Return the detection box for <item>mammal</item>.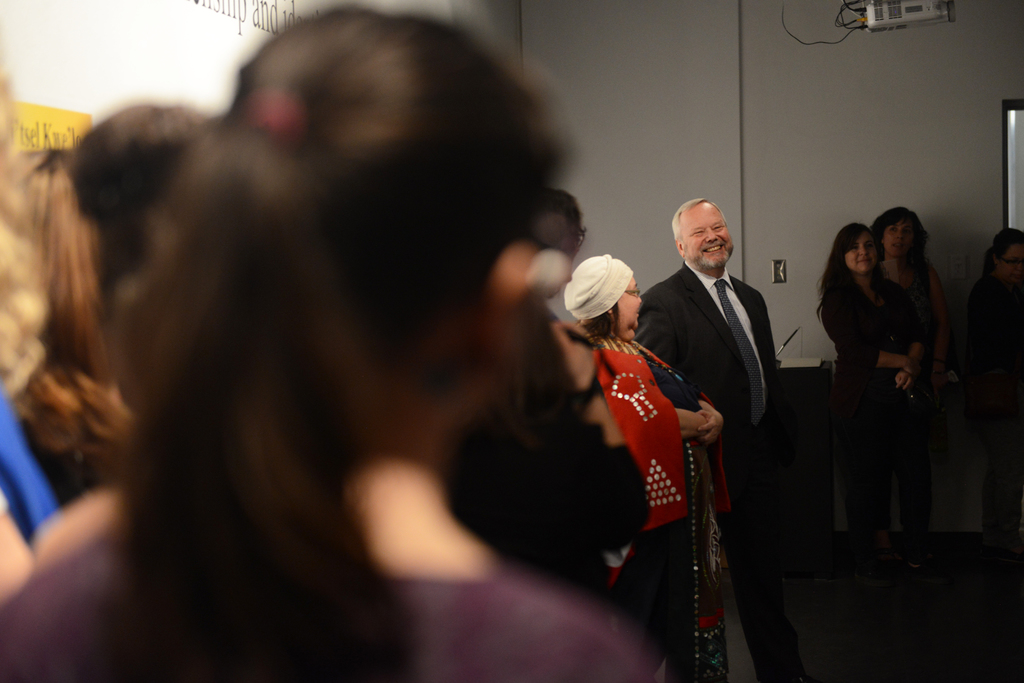
<bbox>567, 255, 739, 680</bbox>.
